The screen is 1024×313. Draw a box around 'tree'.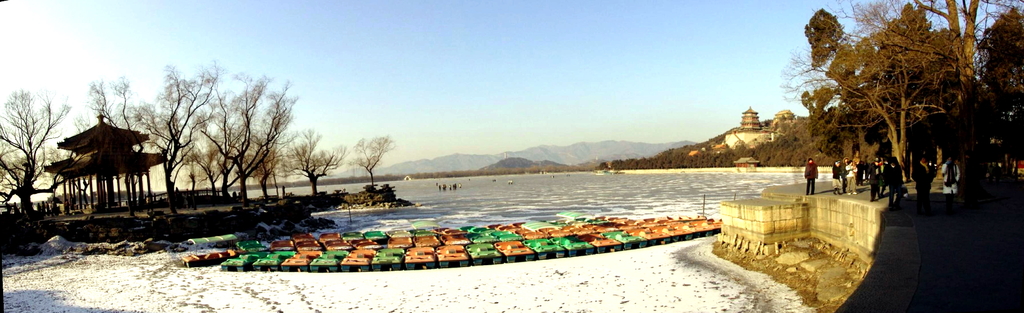
pyautogui.locateOnScreen(194, 56, 241, 190).
